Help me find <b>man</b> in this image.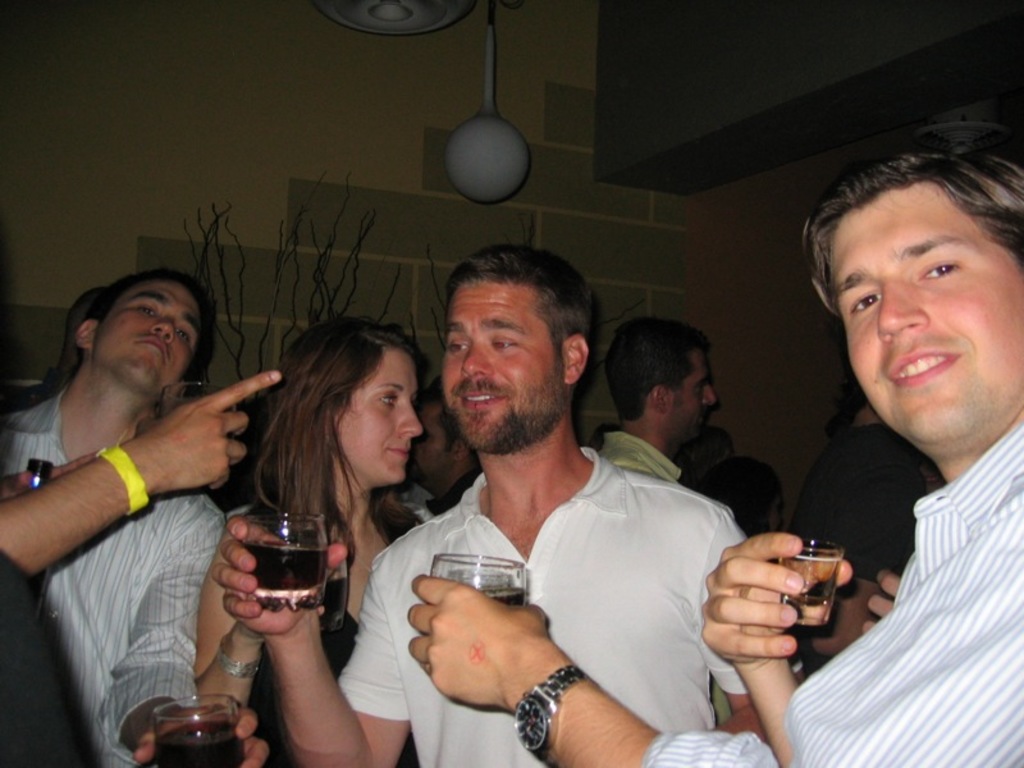
Found it: 411:138:1023:767.
